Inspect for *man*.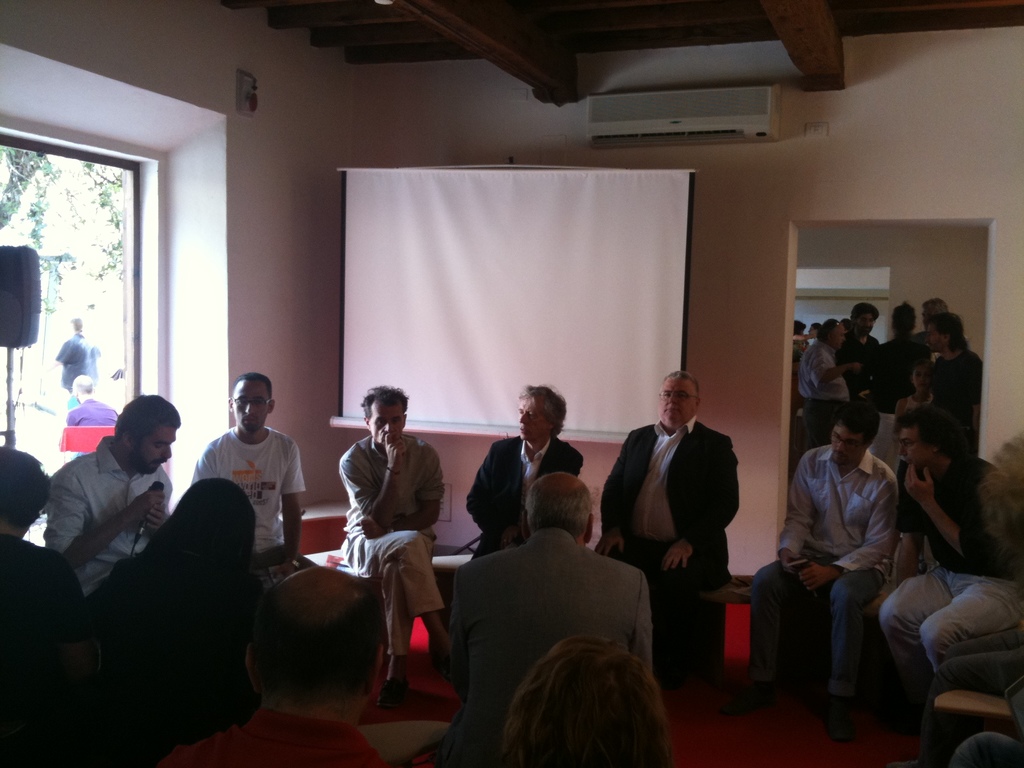
Inspection: 925:310:982:454.
